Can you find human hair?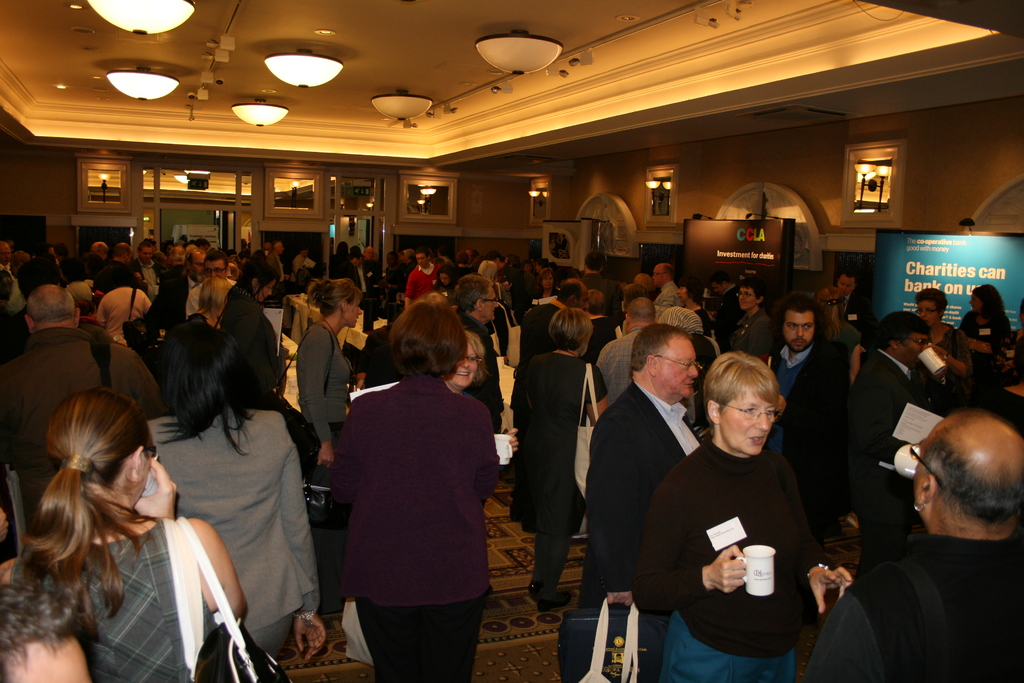
Yes, bounding box: [left=557, top=283, right=583, bottom=305].
